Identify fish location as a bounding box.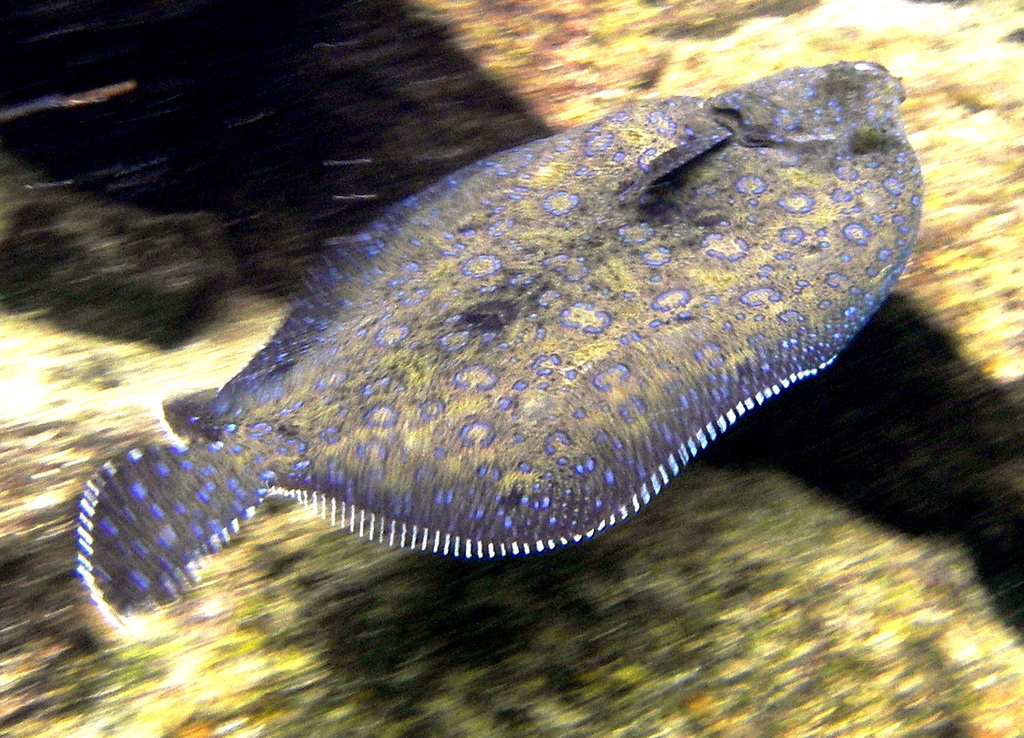
<bbox>0, 91, 959, 610</bbox>.
